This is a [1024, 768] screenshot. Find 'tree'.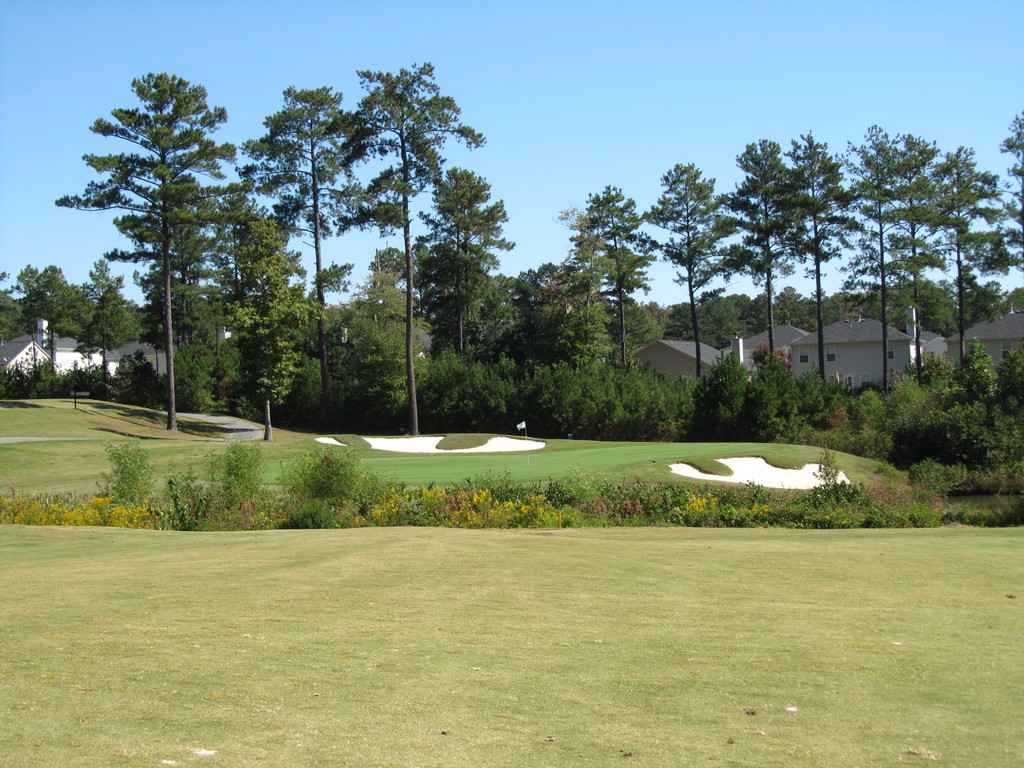
Bounding box: [left=415, top=164, right=515, bottom=273].
